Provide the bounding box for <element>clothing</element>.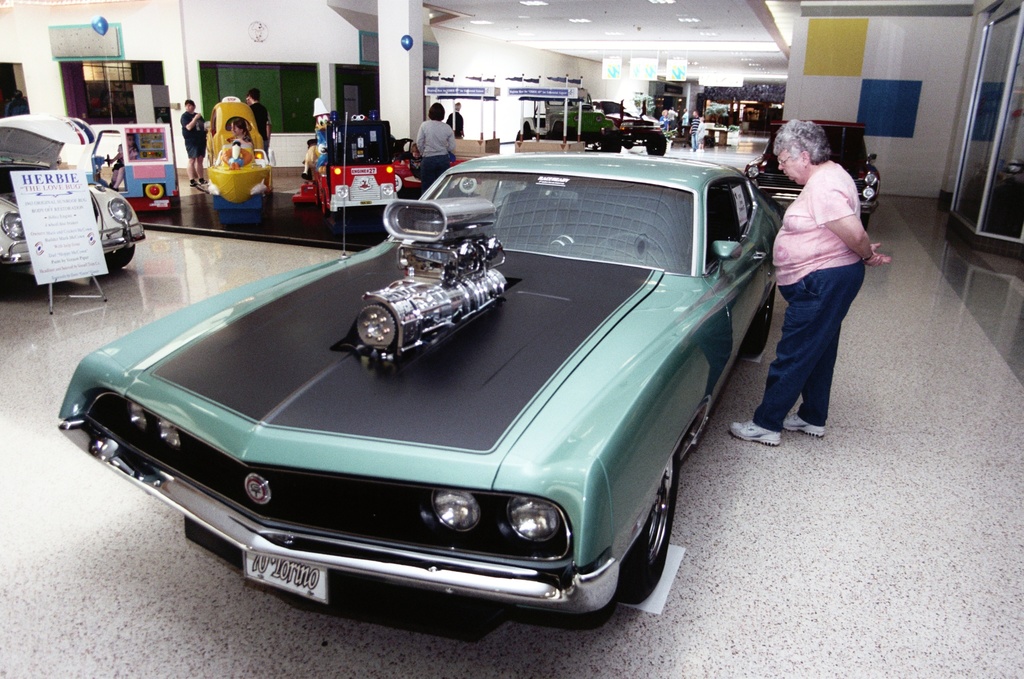
(x1=445, y1=109, x2=465, y2=138).
